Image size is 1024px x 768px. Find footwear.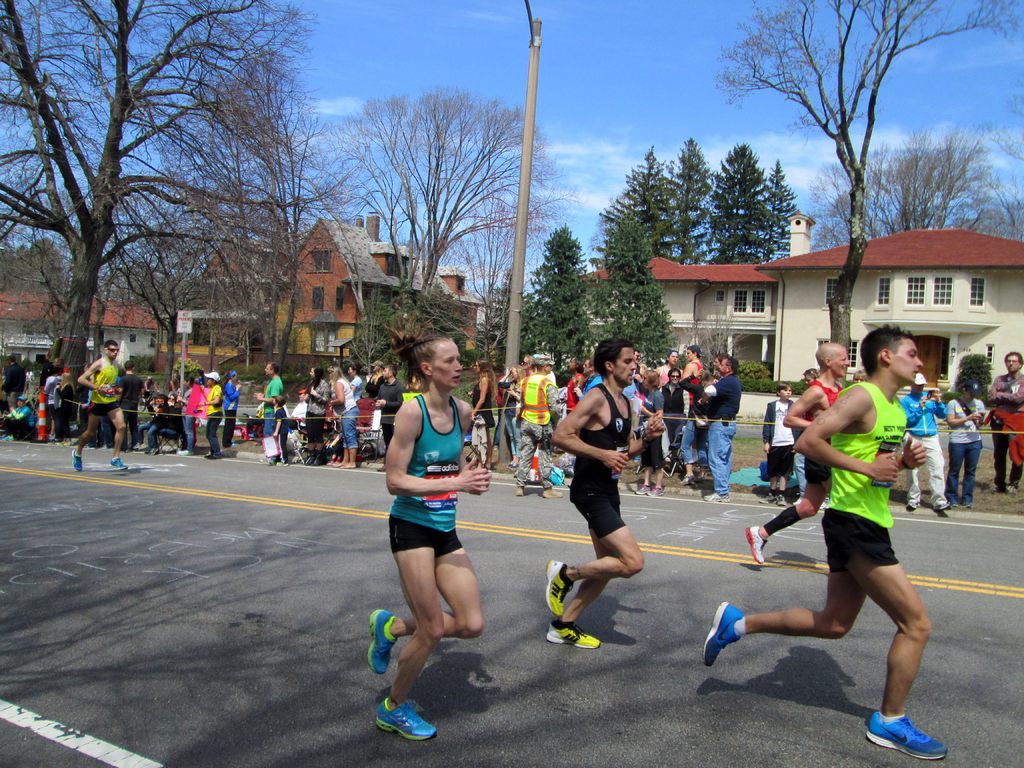
[x1=955, y1=500, x2=962, y2=508].
